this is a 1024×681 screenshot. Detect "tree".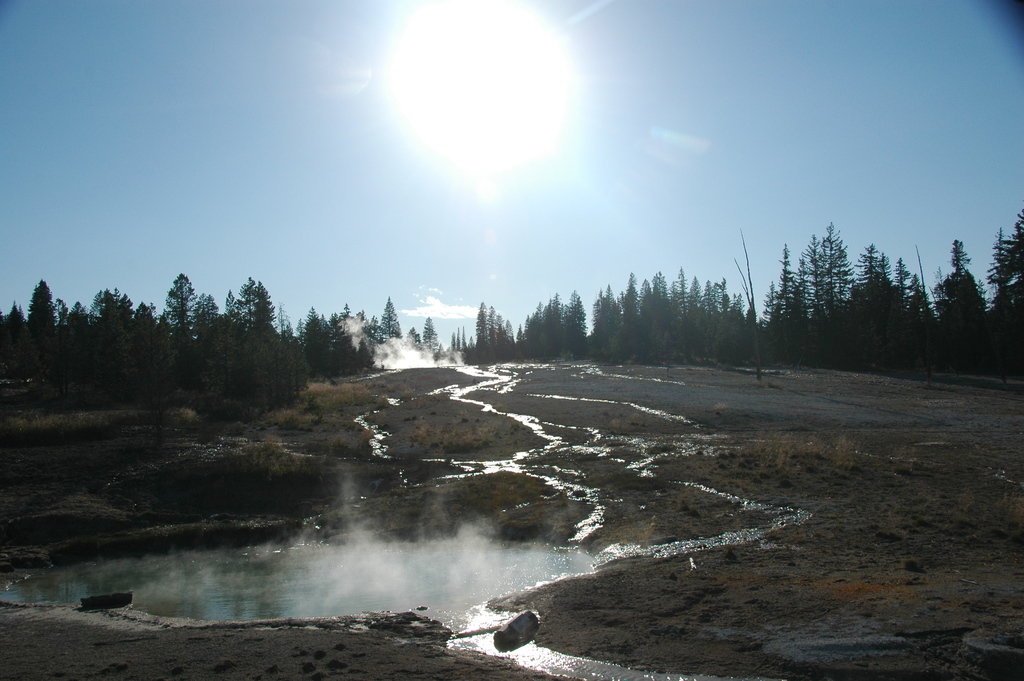
rect(165, 274, 202, 391).
